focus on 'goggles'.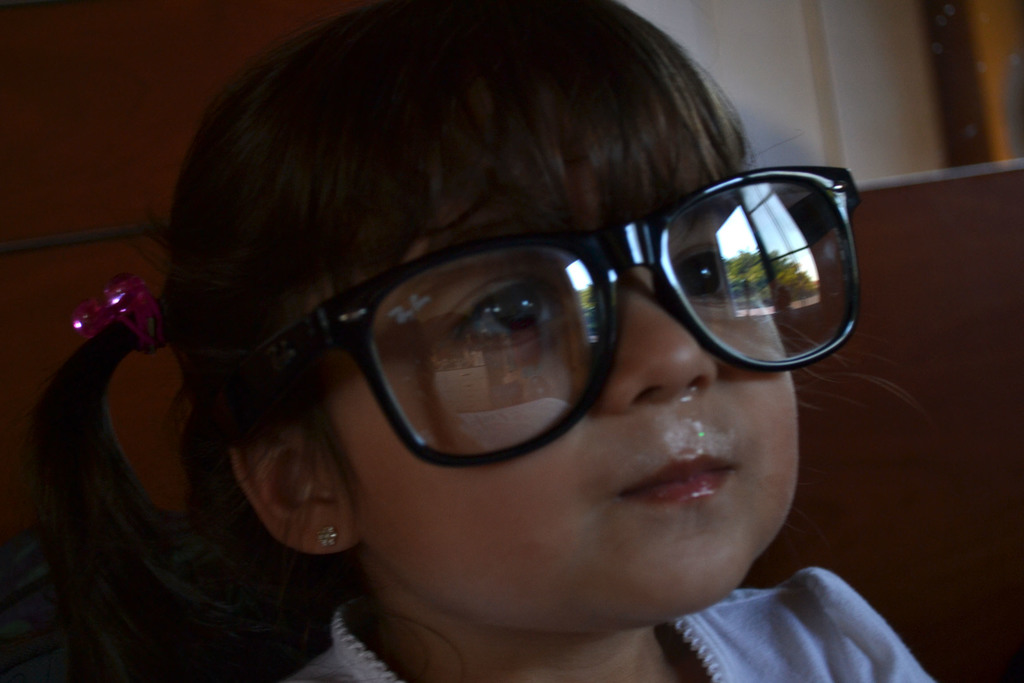
Focused at <box>244,162,864,466</box>.
